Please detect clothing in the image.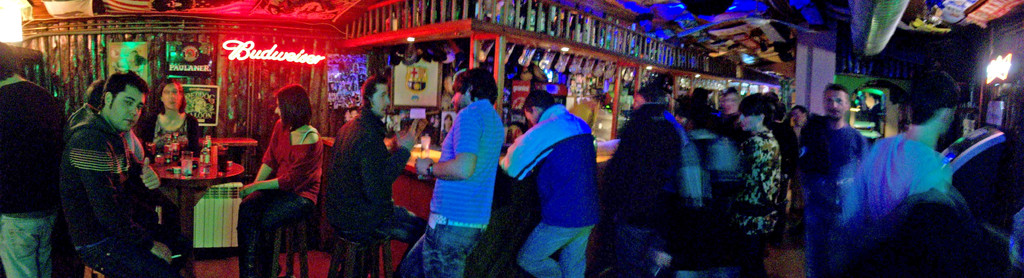
crop(500, 84, 608, 263).
